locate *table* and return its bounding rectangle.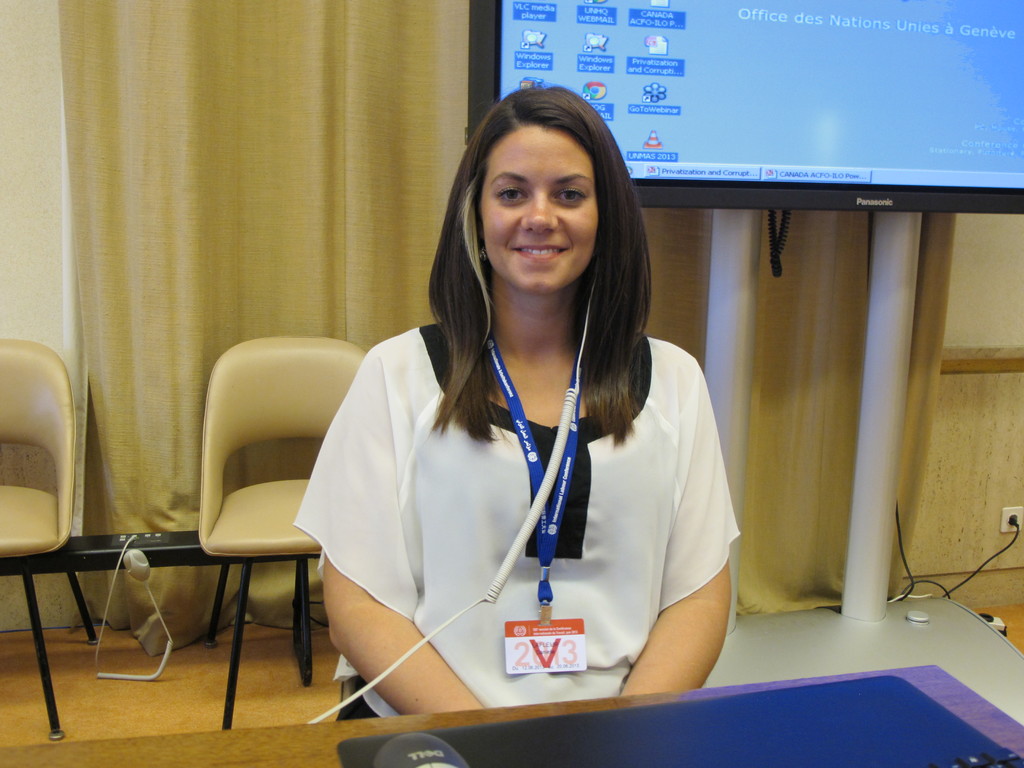
region(0, 666, 1023, 767).
